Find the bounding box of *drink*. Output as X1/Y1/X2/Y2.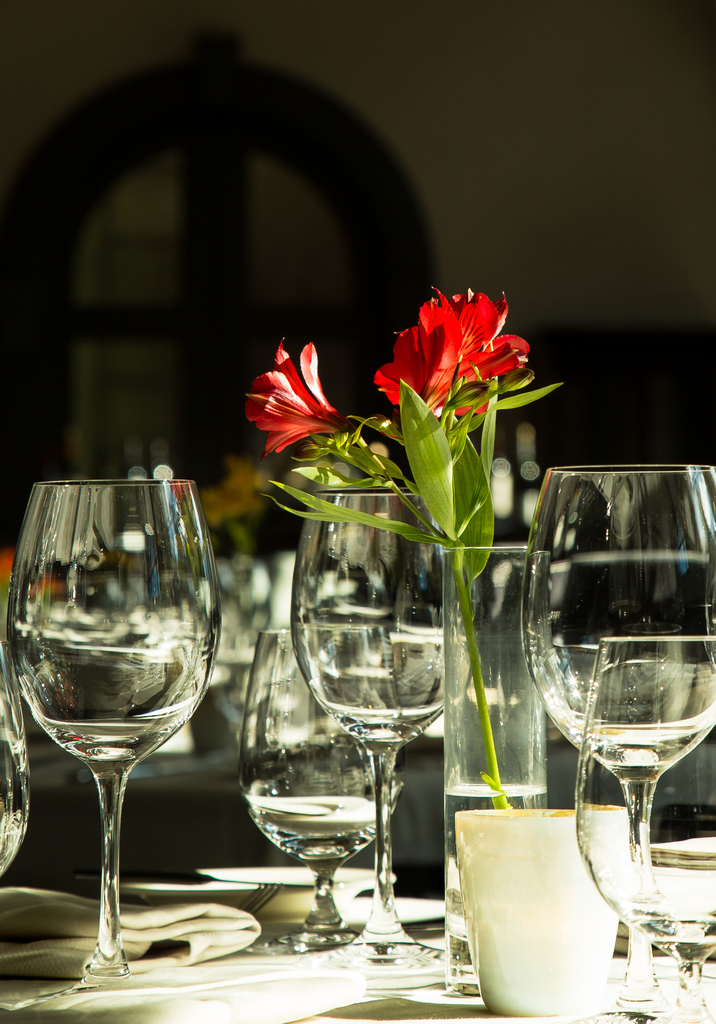
551/723/715/784.
